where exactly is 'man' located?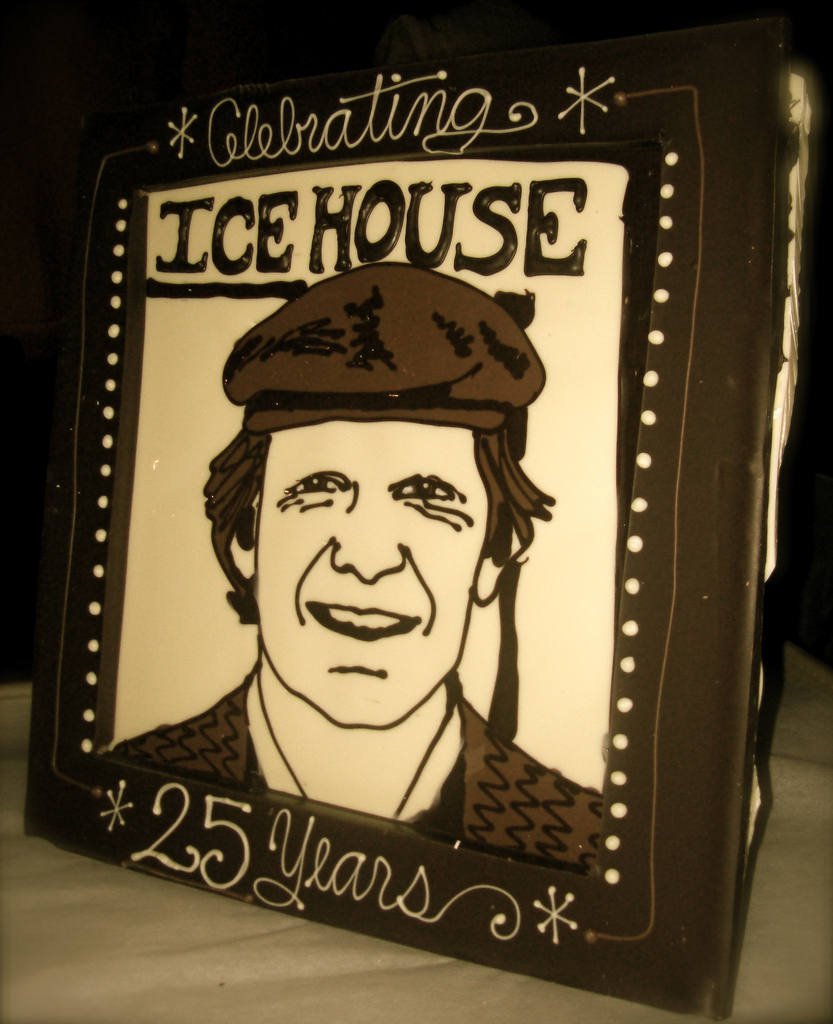
Its bounding box is Rect(113, 257, 601, 866).
